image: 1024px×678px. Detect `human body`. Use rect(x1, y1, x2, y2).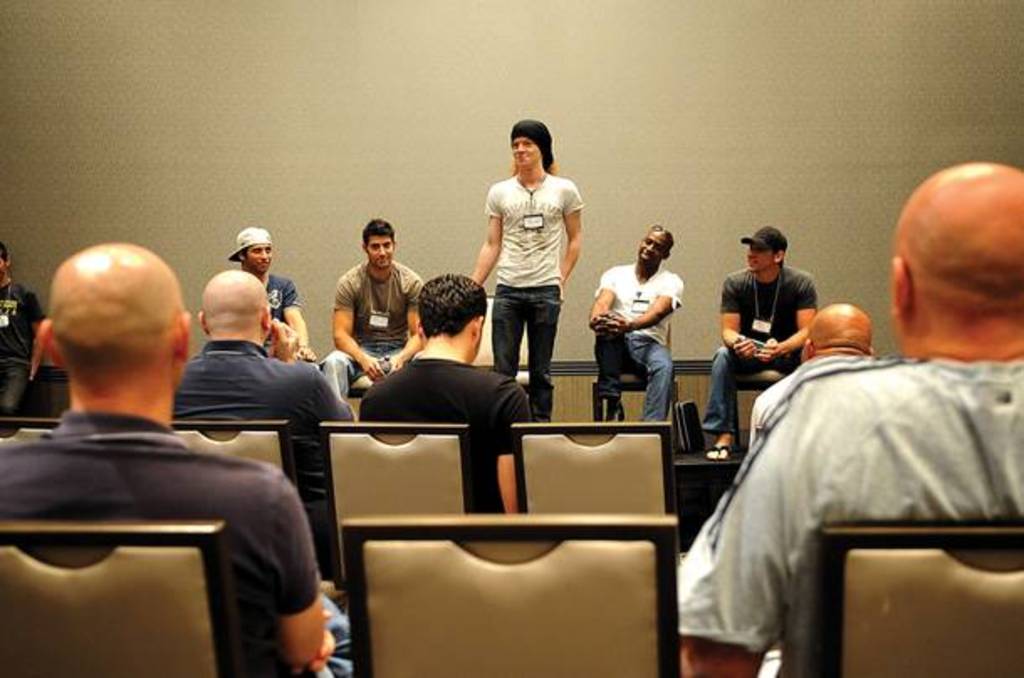
rect(710, 235, 814, 460).
